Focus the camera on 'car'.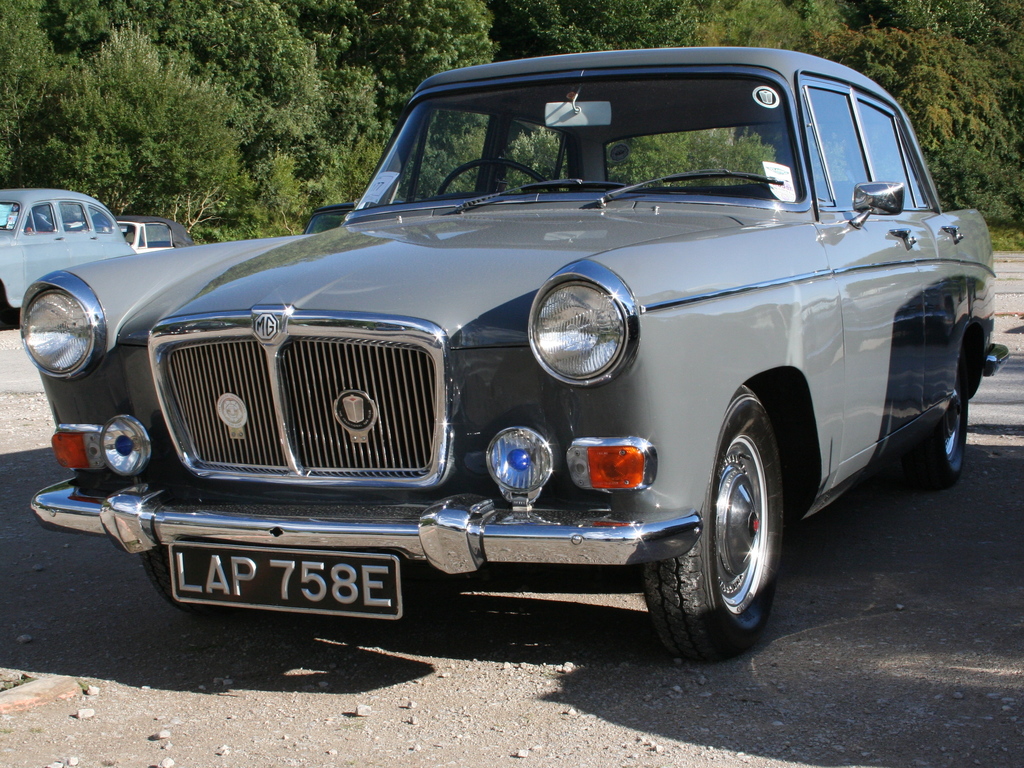
Focus region: (left=0, top=188, right=138, bottom=312).
